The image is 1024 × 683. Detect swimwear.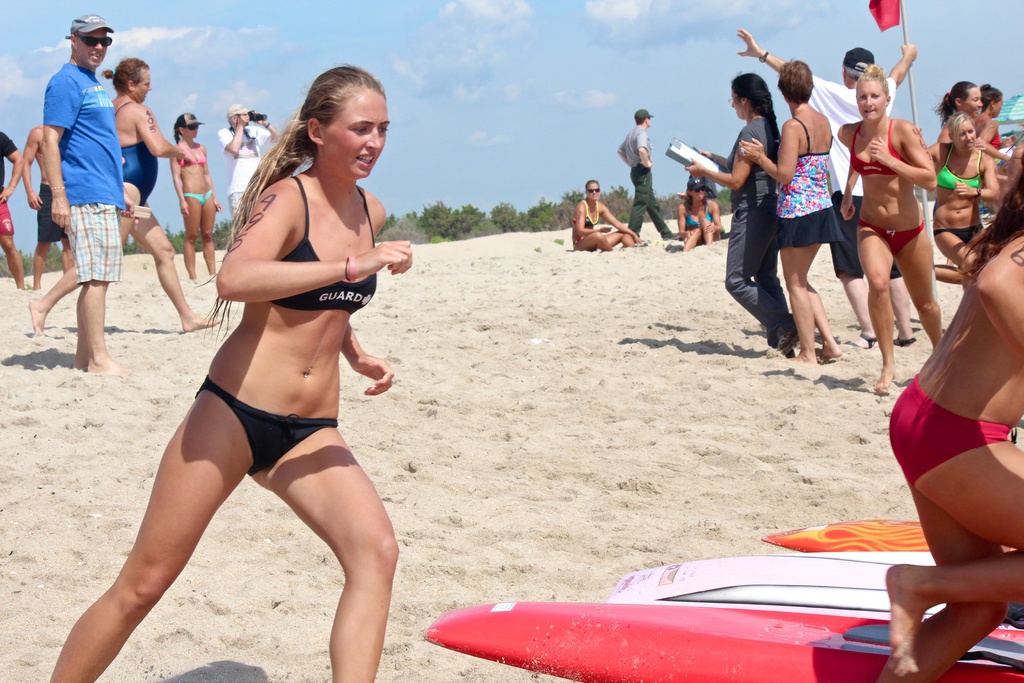
Detection: l=268, t=177, r=375, b=318.
